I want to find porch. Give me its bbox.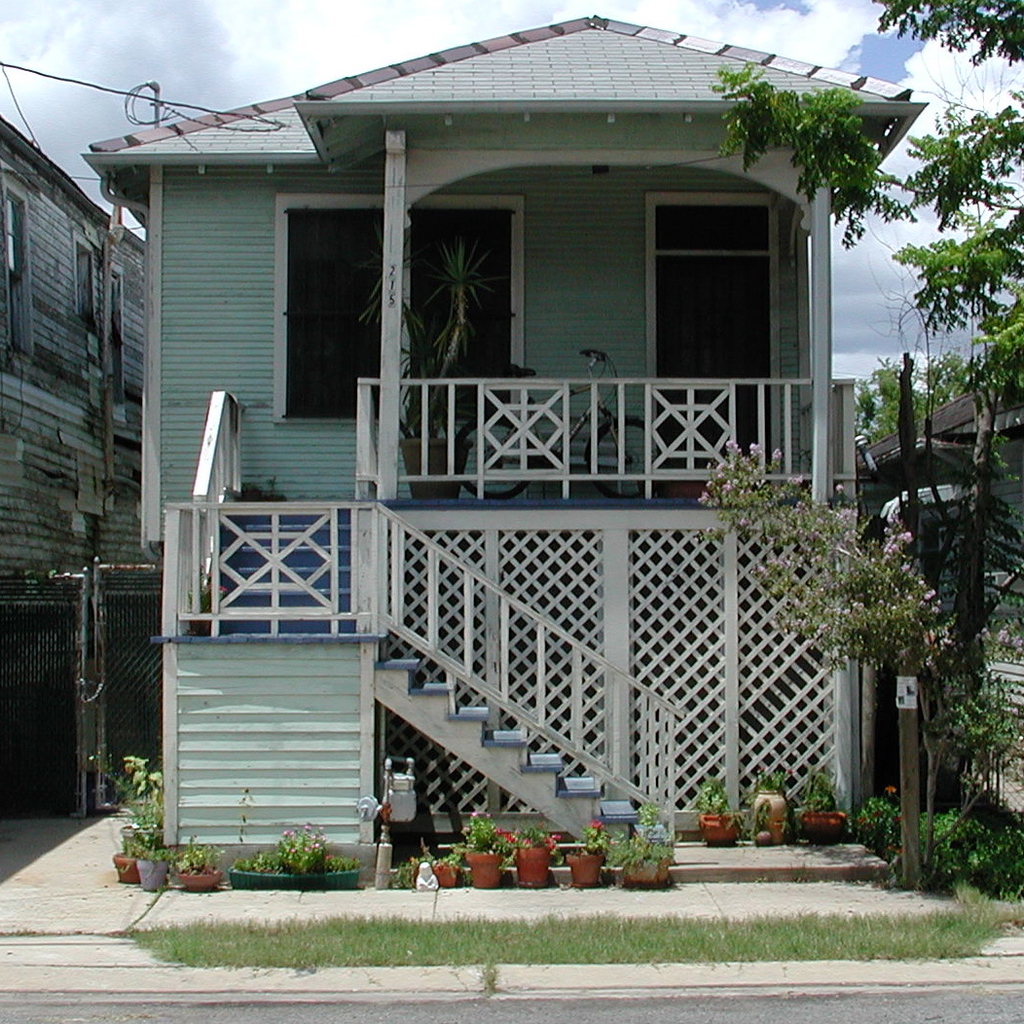
[185, 375, 858, 498].
